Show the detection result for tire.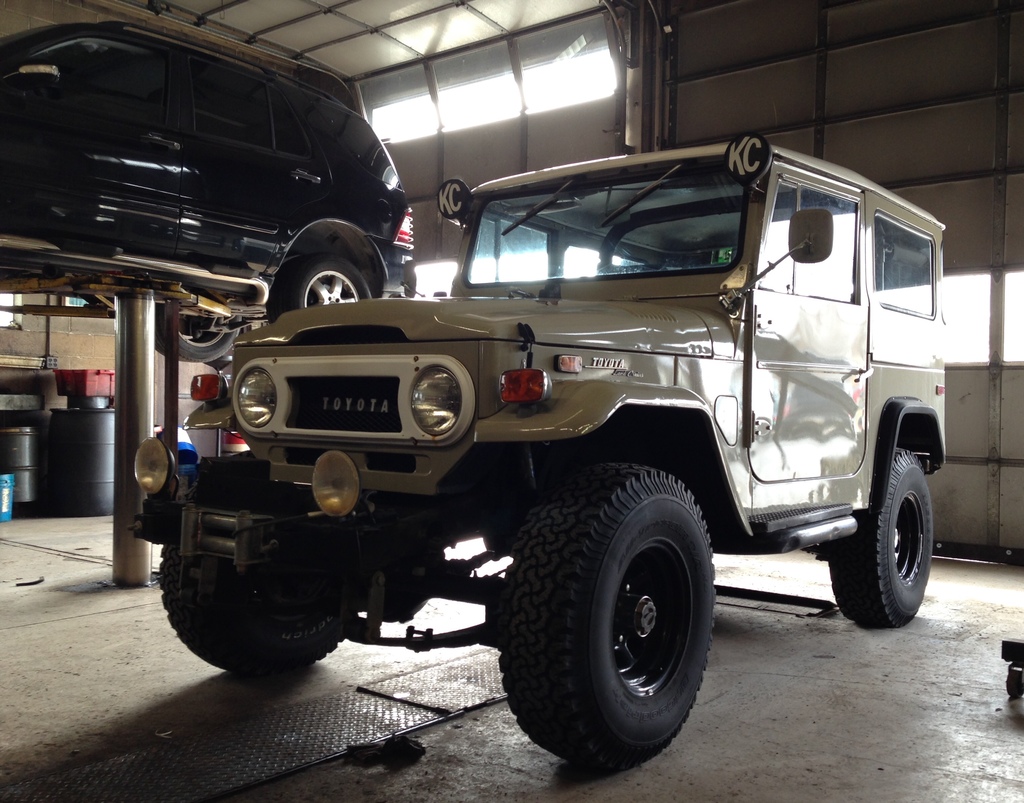
[266,254,377,327].
